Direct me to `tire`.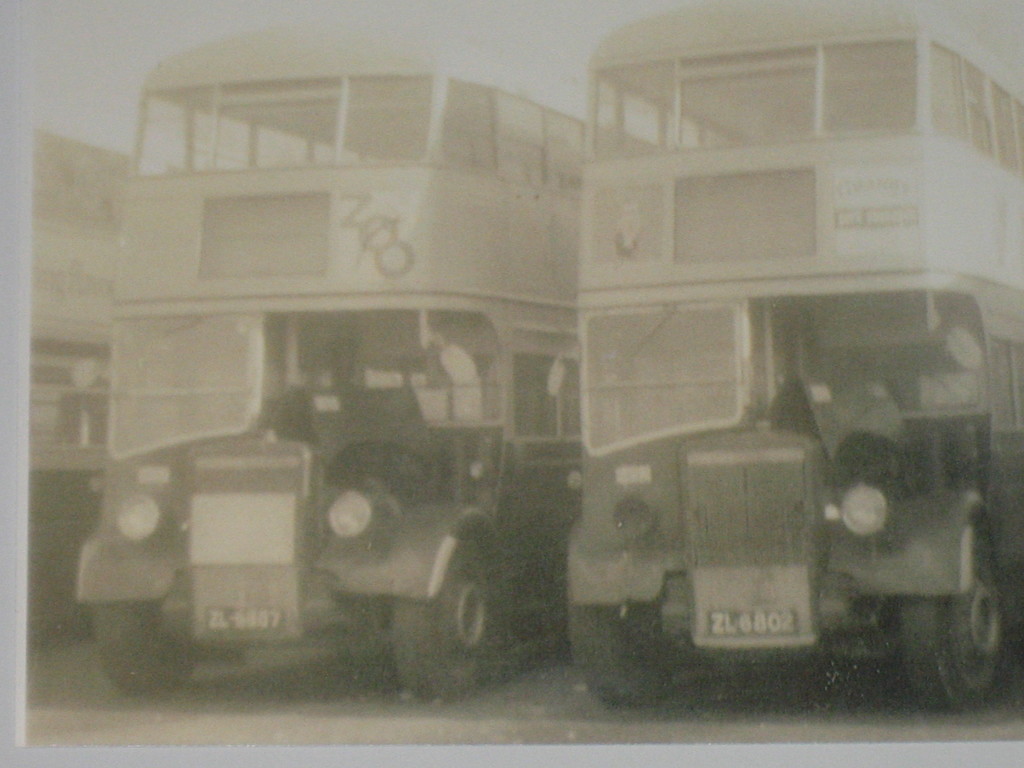
Direction: select_region(561, 589, 673, 701).
